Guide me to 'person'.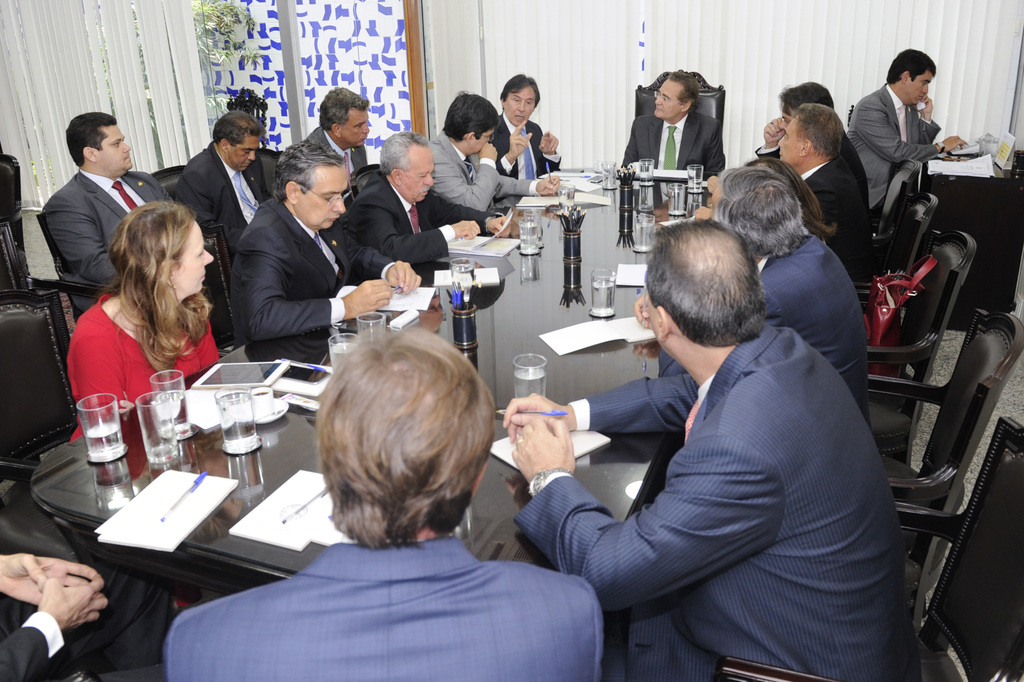
Guidance: bbox=[487, 70, 564, 177].
